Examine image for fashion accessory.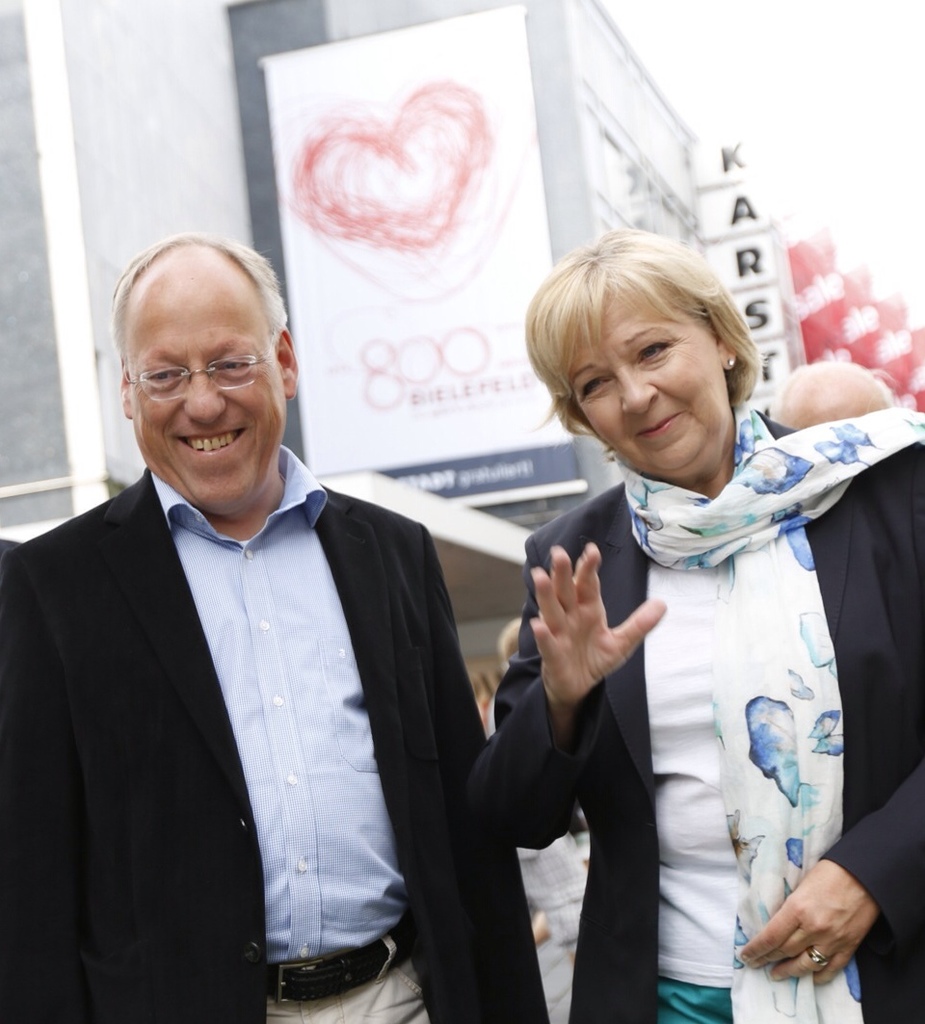
Examination result: (813, 942, 843, 972).
